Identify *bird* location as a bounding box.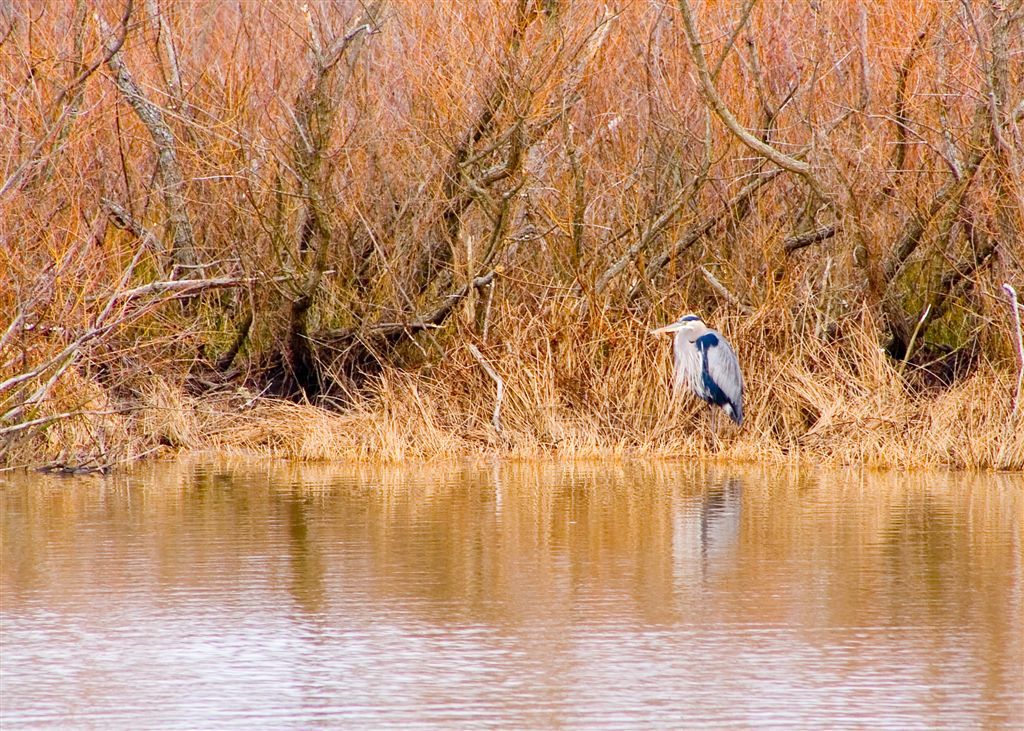
crop(649, 310, 759, 432).
